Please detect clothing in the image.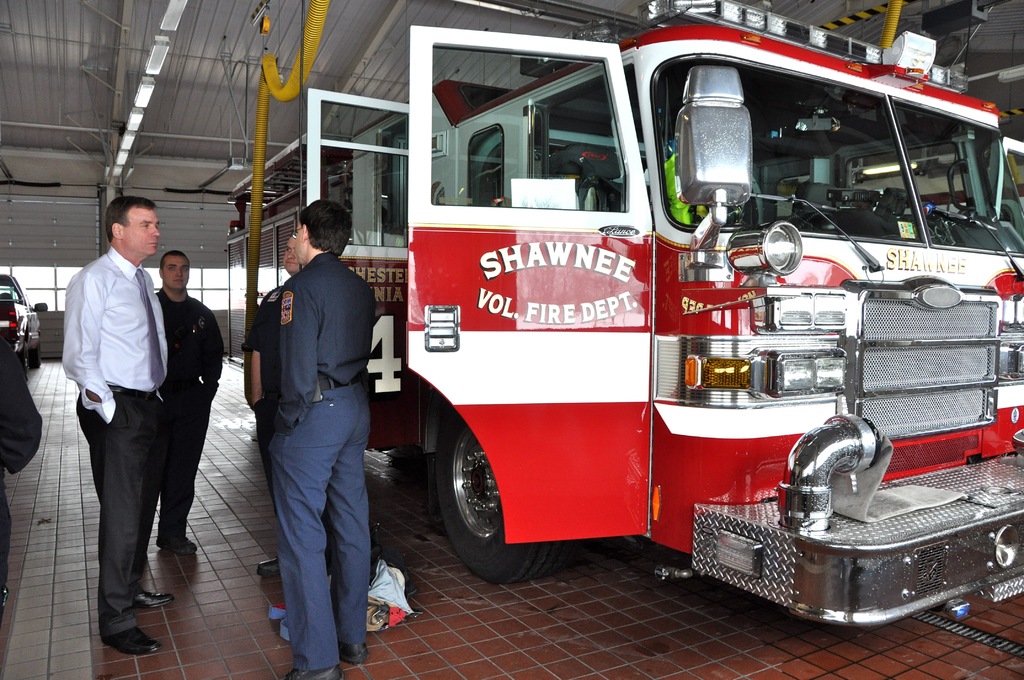
[263, 249, 379, 670].
